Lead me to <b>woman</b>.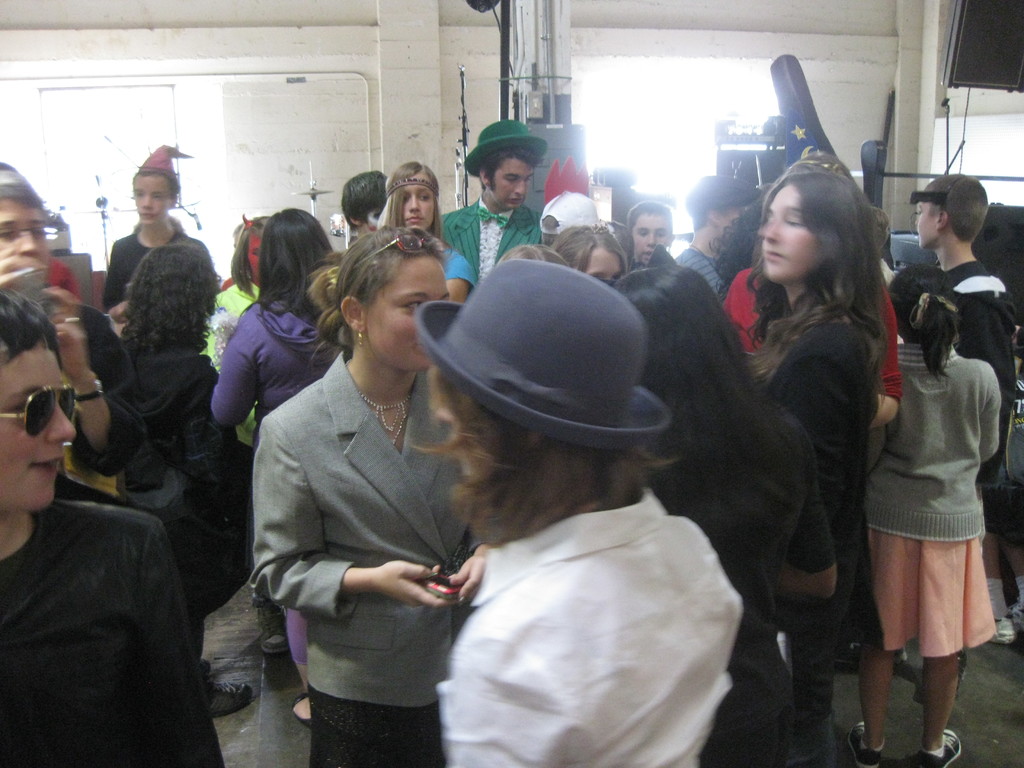
Lead to x1=0, y1=285, x2=225, y2=767.
